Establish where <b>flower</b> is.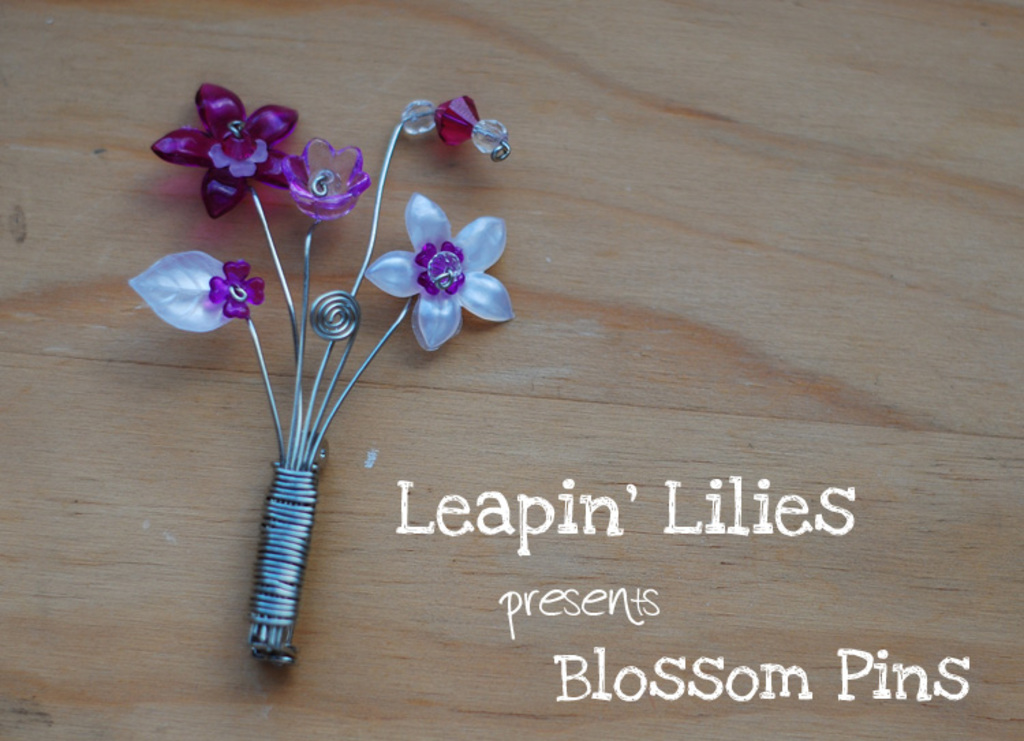
Established at pyautogui.locateOnScreen(203, 257, 272, 323).
